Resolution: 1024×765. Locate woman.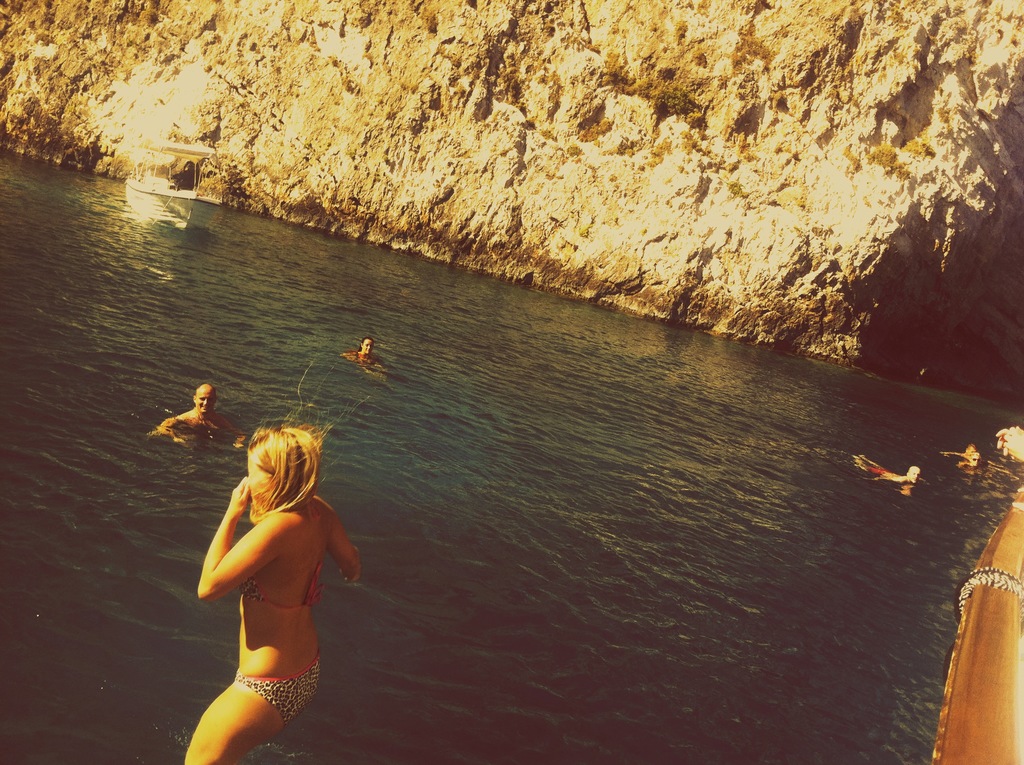
x1=176 y1=355 x2=375 y2=764.
